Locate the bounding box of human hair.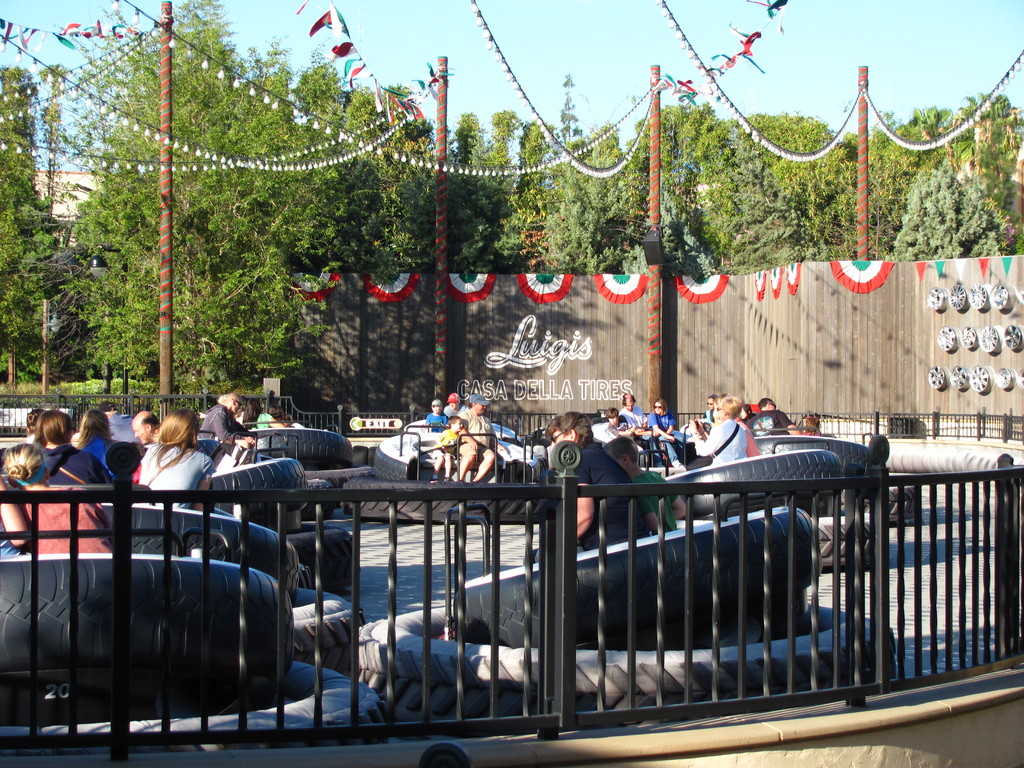
Bounding box: BBox(220, 392, 228, 404).
